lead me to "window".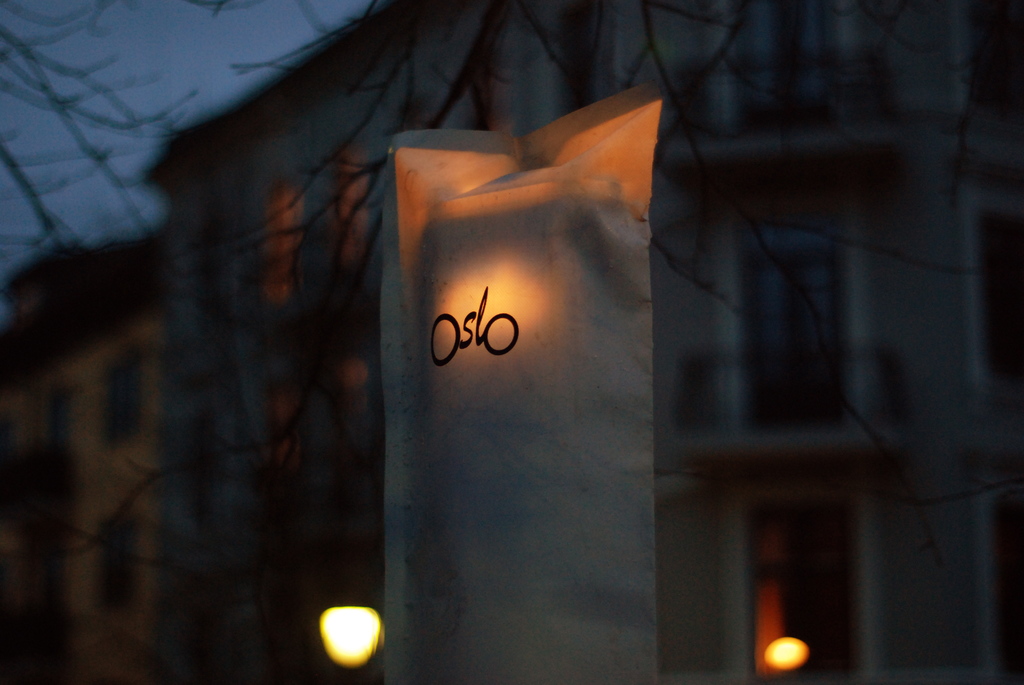
Lead to crop(105, 345, 140, 462).
